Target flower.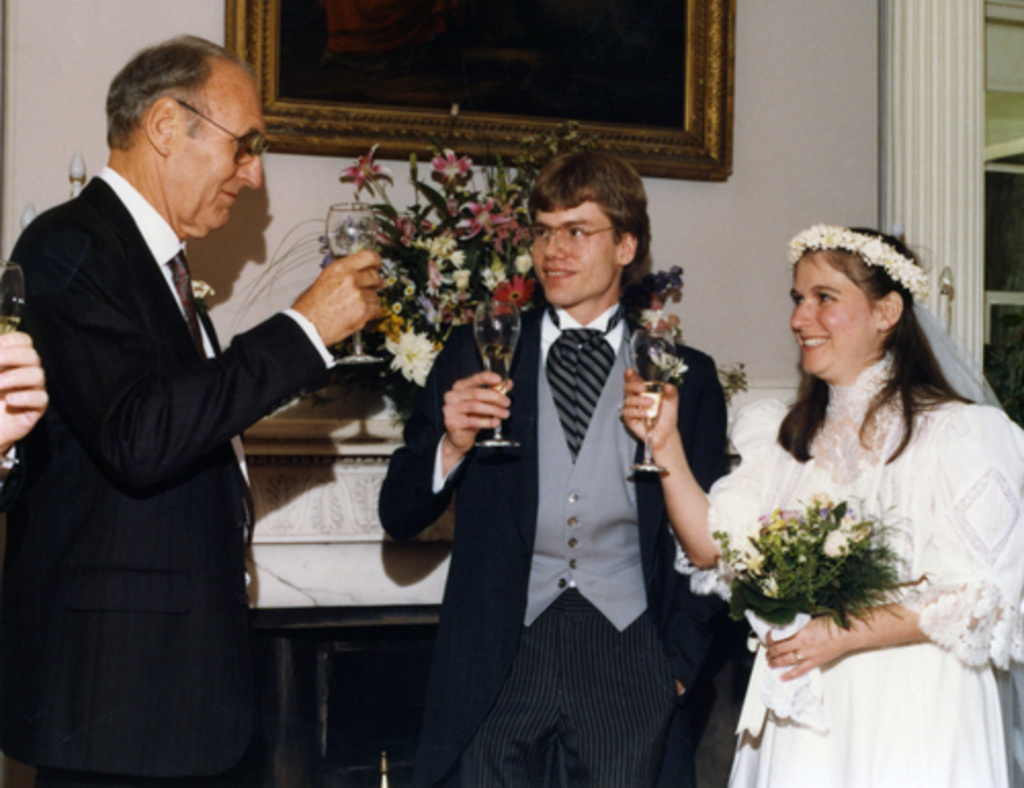
Target region: crop(426, 147, 479, 190).
